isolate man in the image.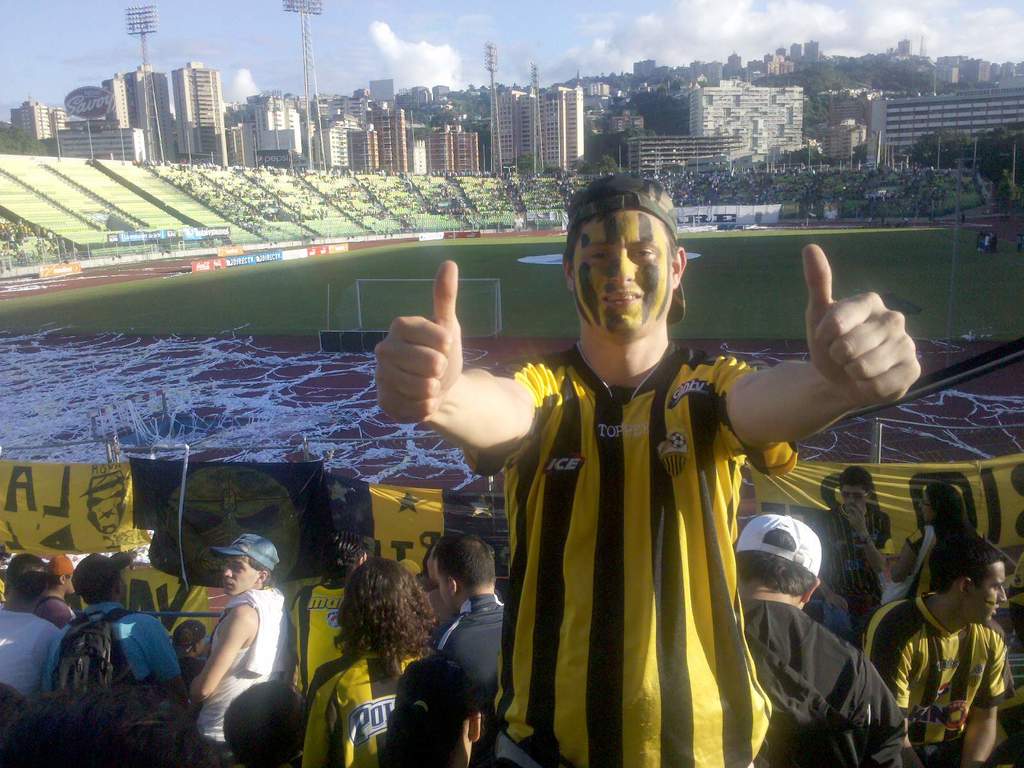
Isolated region: [left=447, top=182, right=869, bottom=749].
